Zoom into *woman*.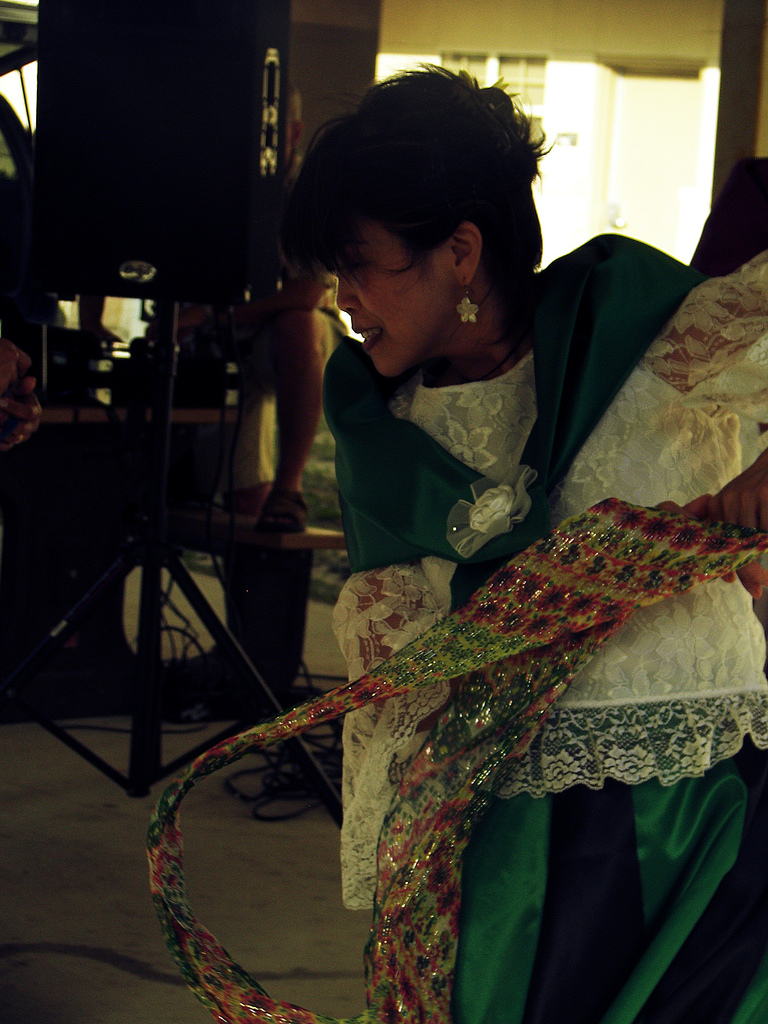
Zoom target: locate(200, 98, 710, 991).
